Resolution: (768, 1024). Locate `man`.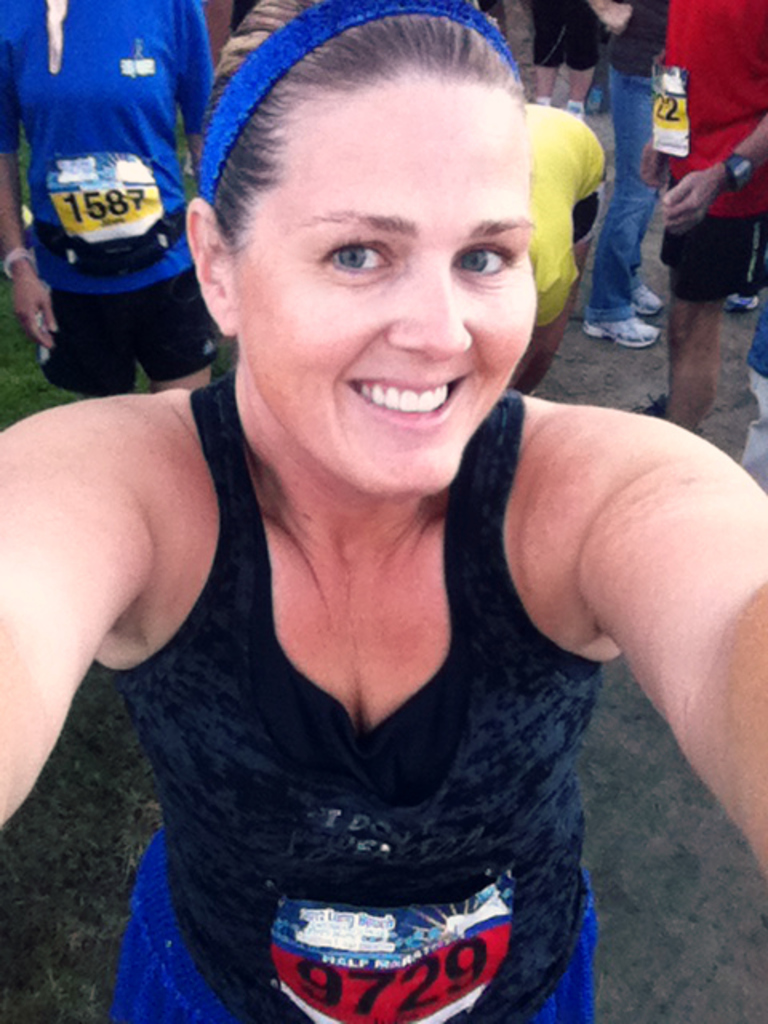
[21,26,728,984].
